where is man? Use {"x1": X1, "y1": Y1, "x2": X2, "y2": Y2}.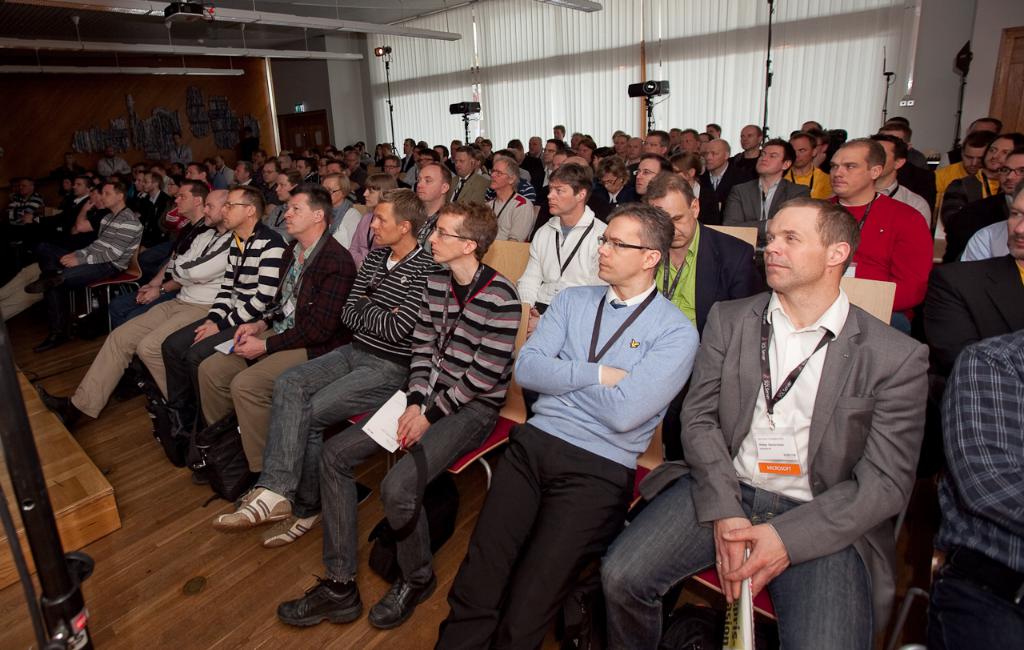
{"x1": 230, "y1": 162, "x2": 265, "y2": 189}.
